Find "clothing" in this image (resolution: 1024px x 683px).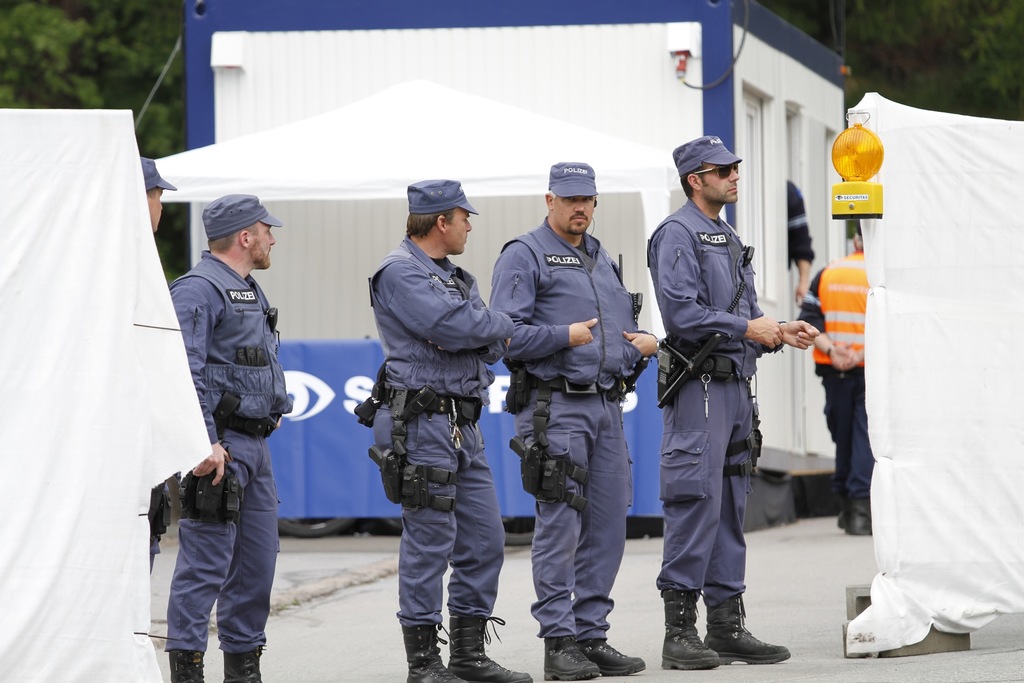
648, 160, 800, 634.
